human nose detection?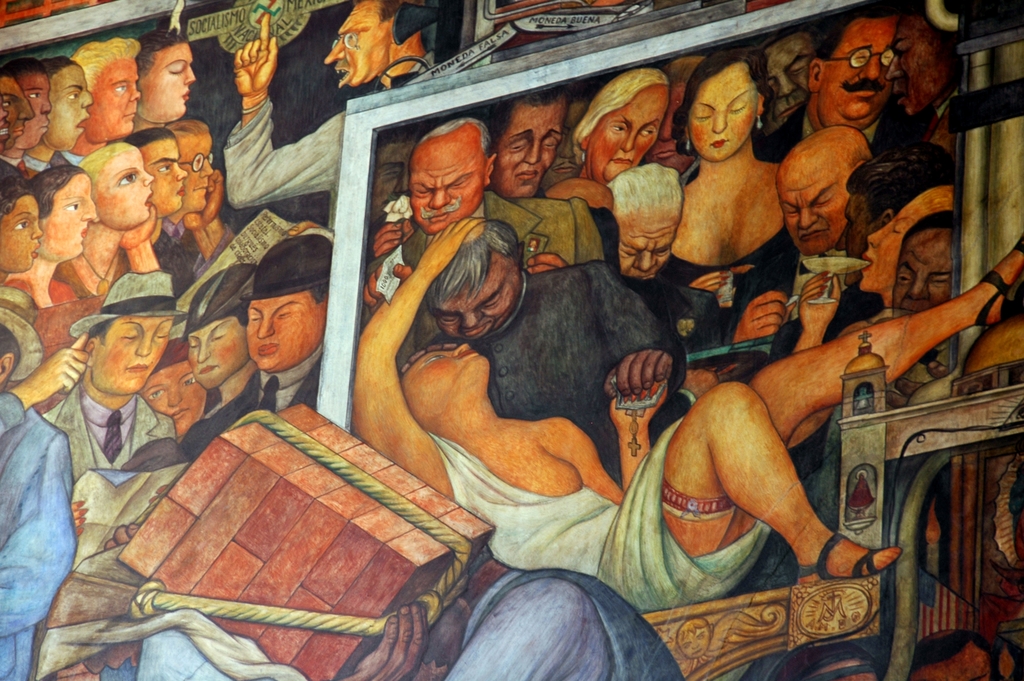
select_region(323, 42, 345, 63)
